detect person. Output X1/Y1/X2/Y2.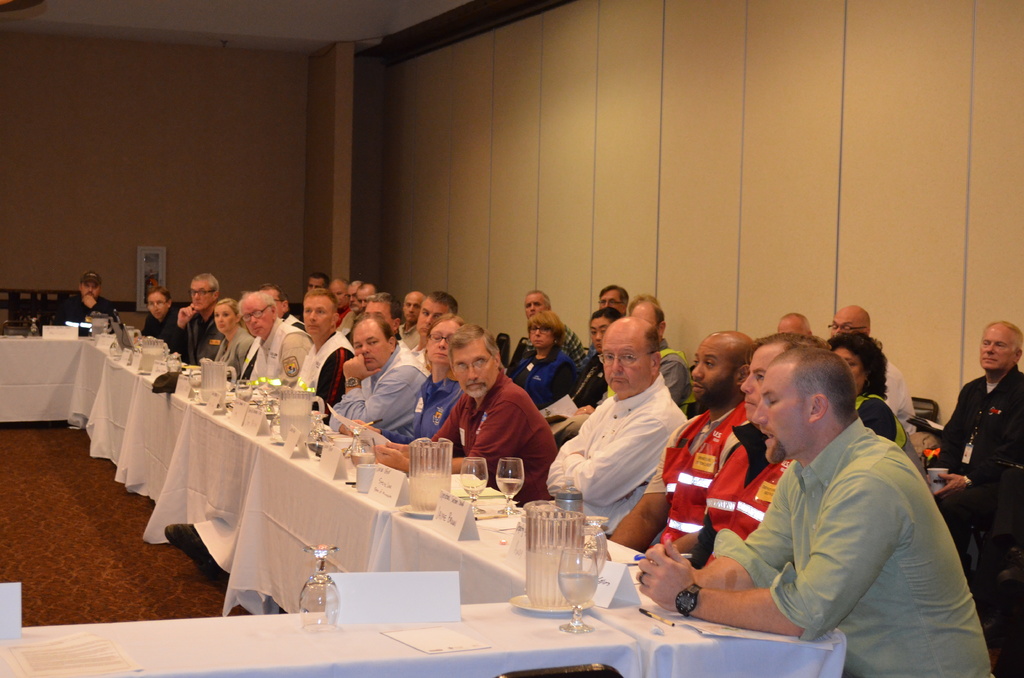
140/284/182/346.
